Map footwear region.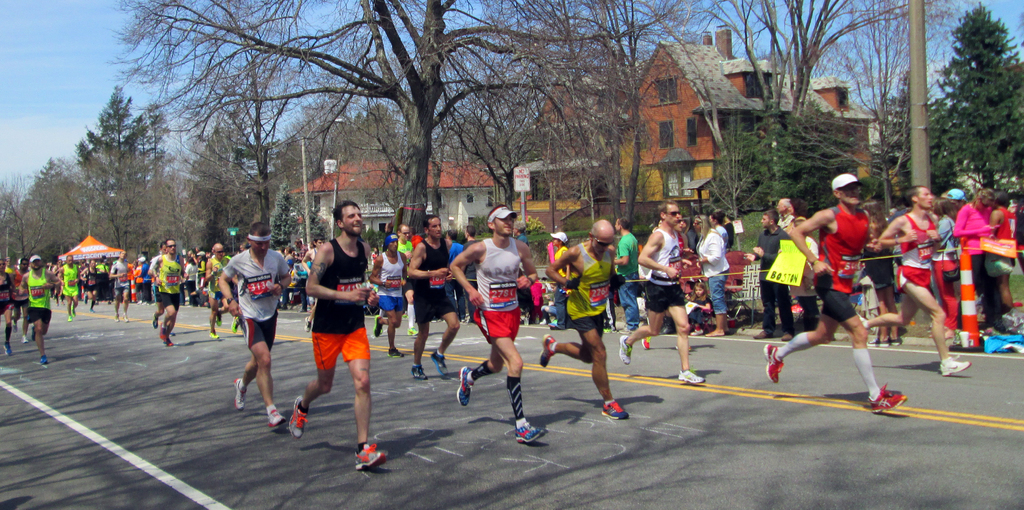
Mapped to 600/402/631/422.
